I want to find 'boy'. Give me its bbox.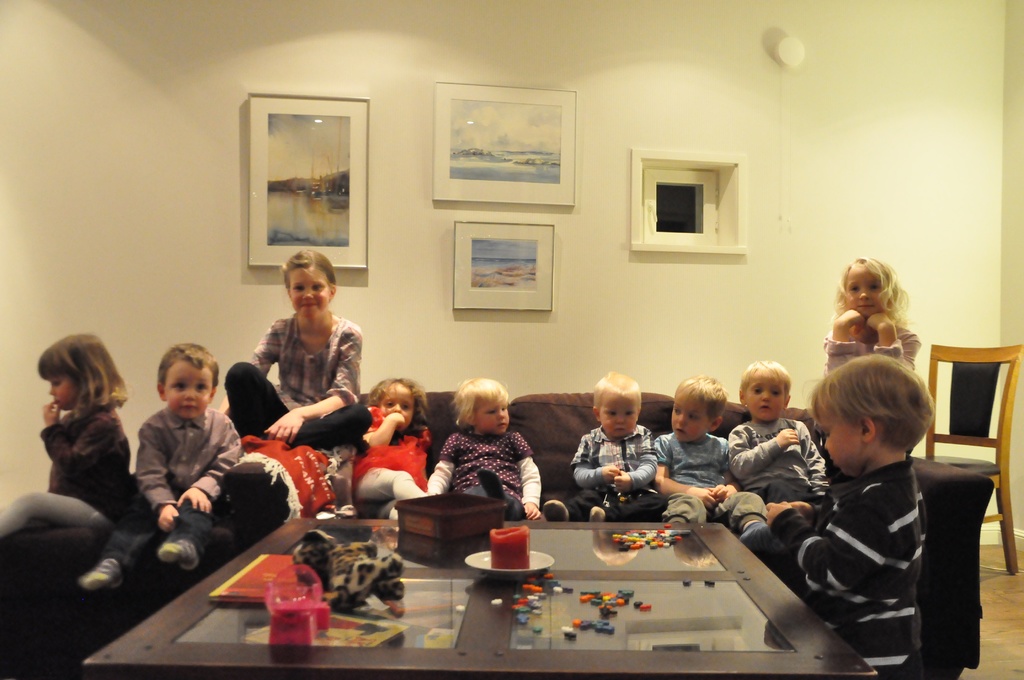
Rect(765, 356, 936, 676).
